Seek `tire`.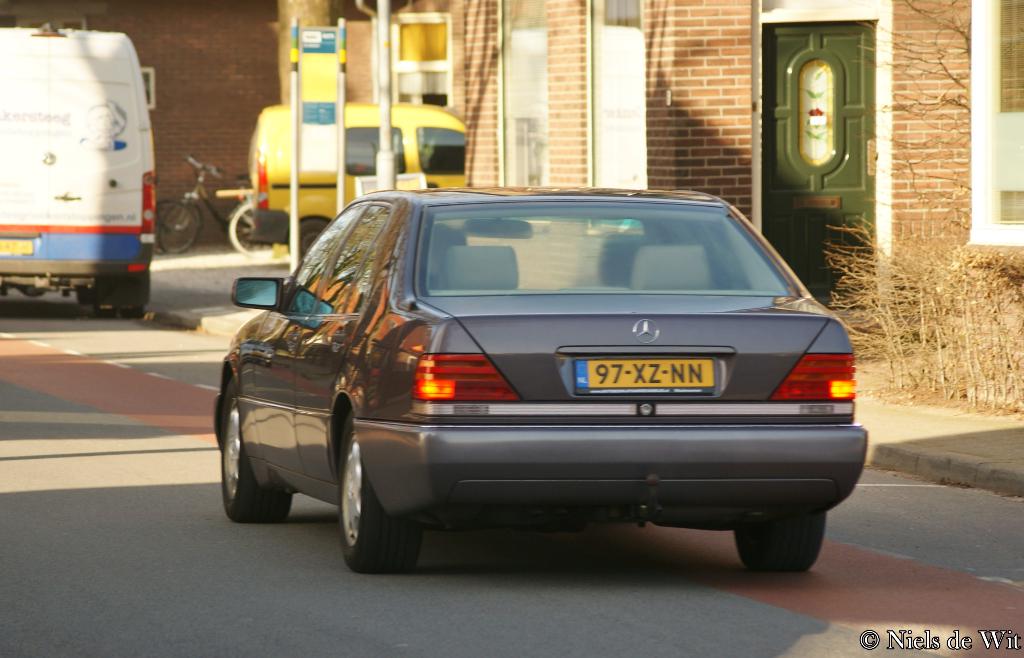
(left=156, top=198, right=196, bottom=257).
